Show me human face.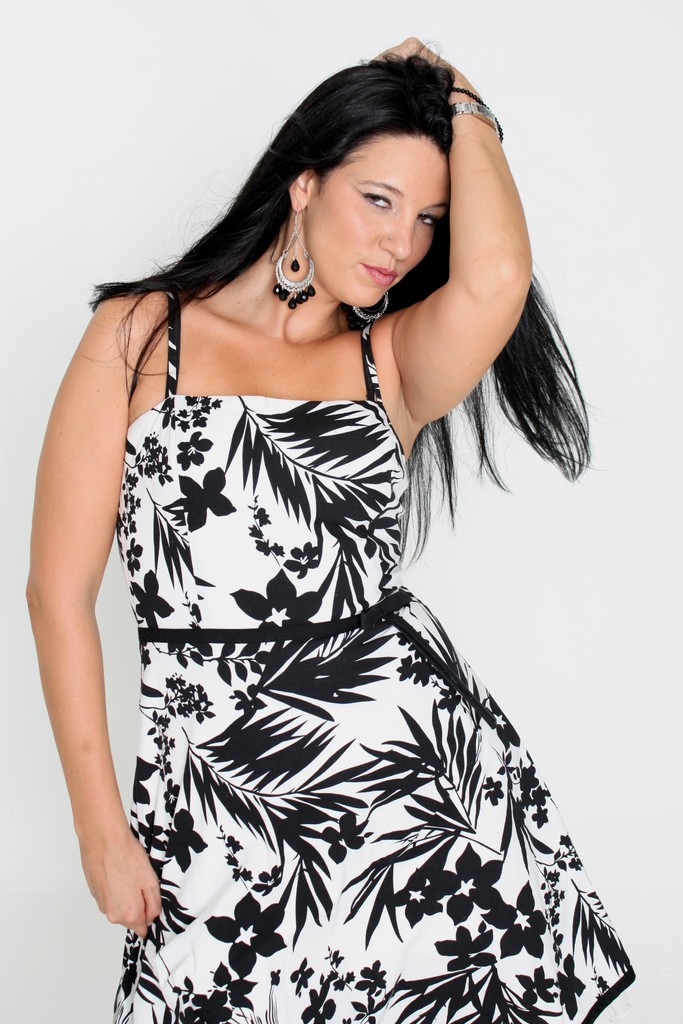
human face is here: left=311, top=127, right=449, bottom=304.
